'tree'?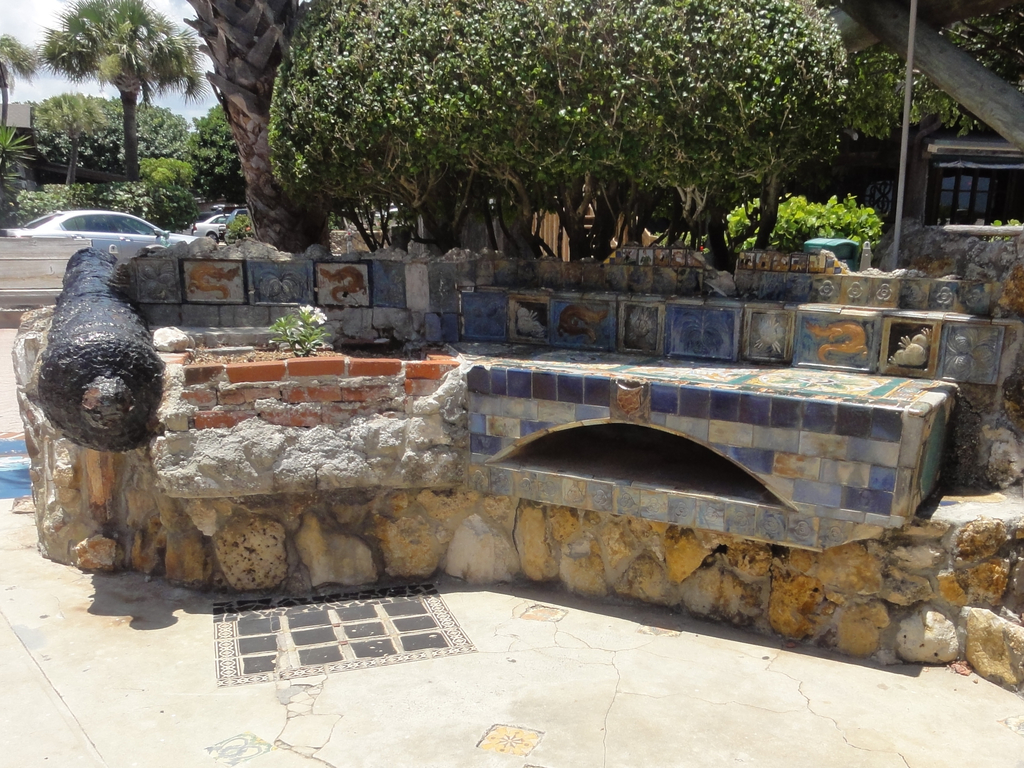
x1=189, y1=99, x2=251, y2=213
